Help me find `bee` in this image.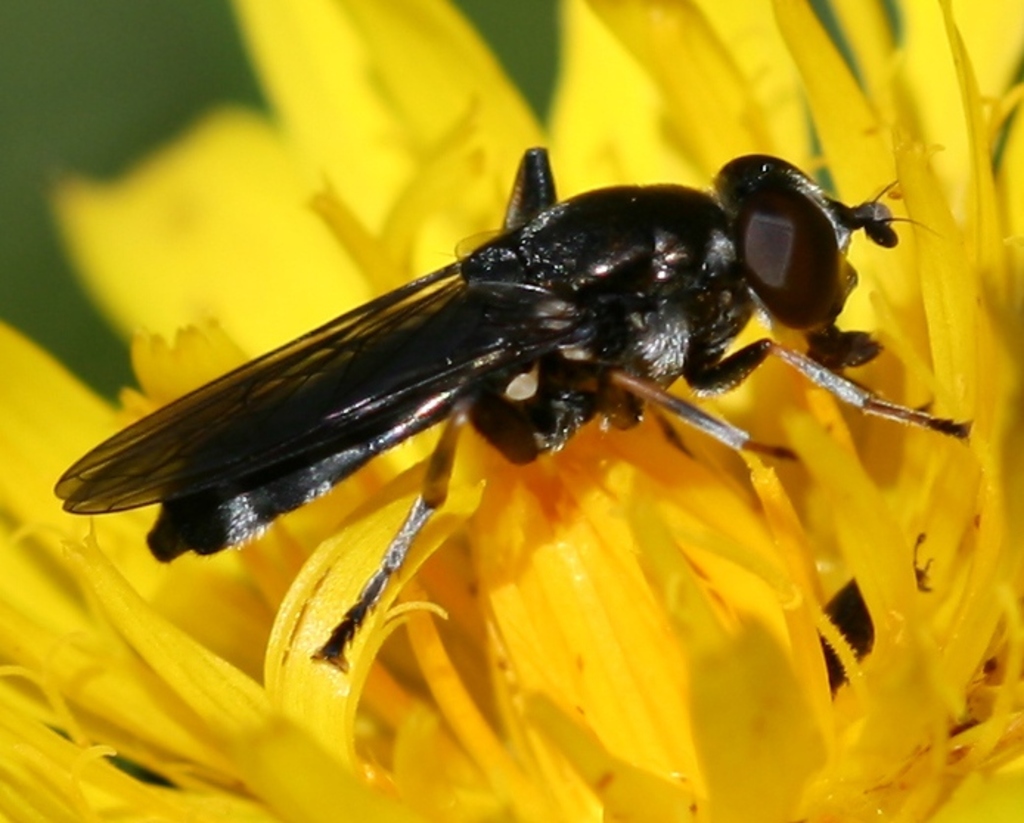
Found it: [12,111,980,650].
